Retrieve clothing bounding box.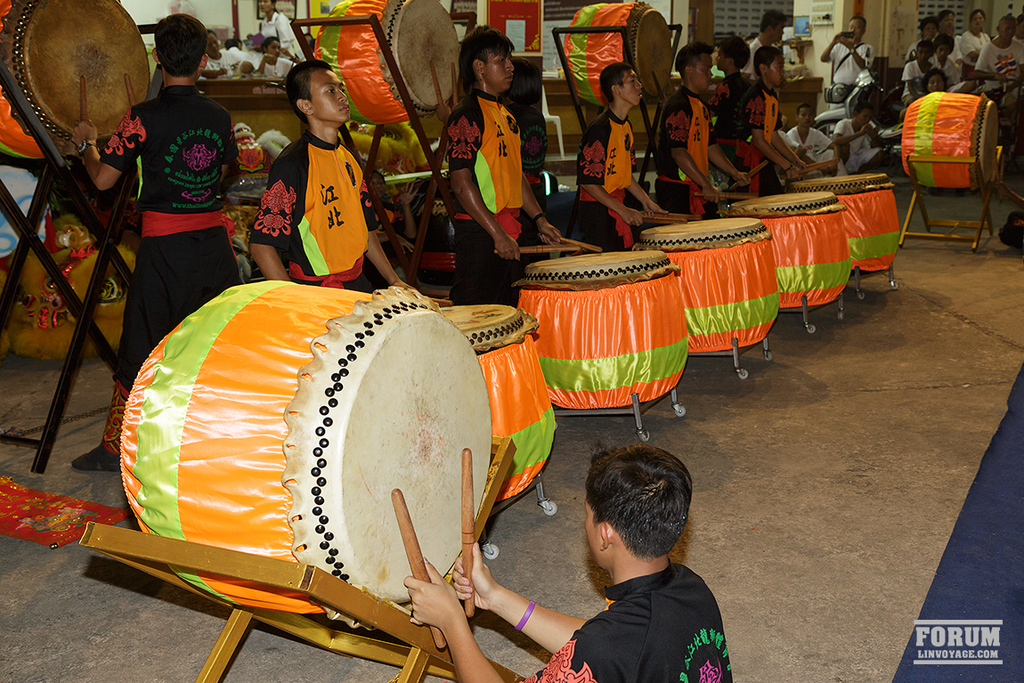
Bounding box: BBox(443, 91, 526, 307).
